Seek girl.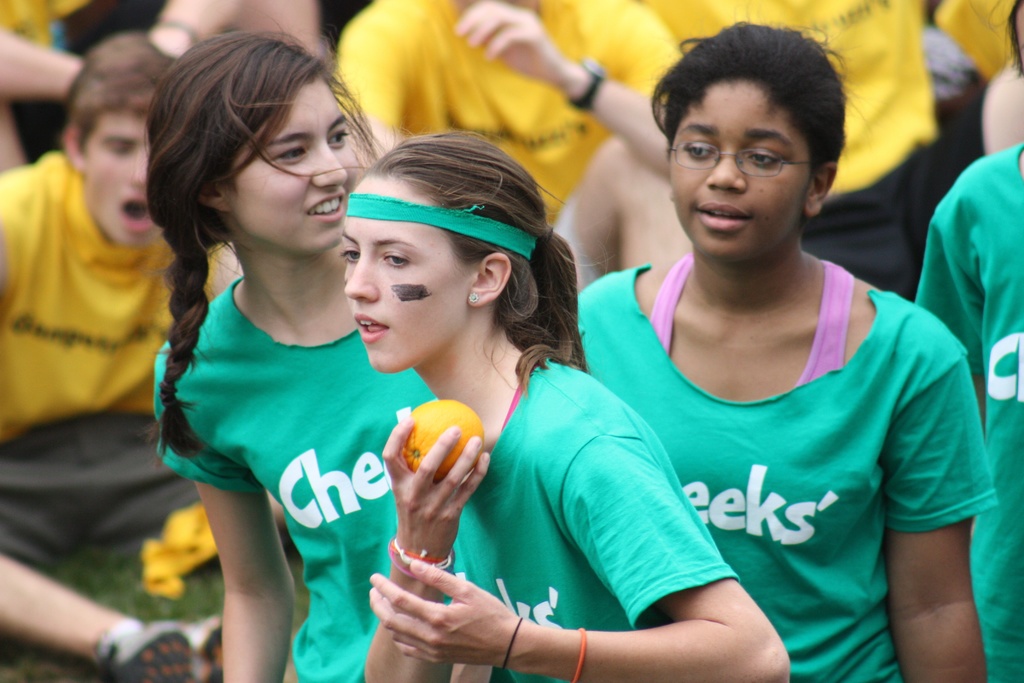
{"x1": 333, "y1": 129, "x2": 797, "y2": 682}.
